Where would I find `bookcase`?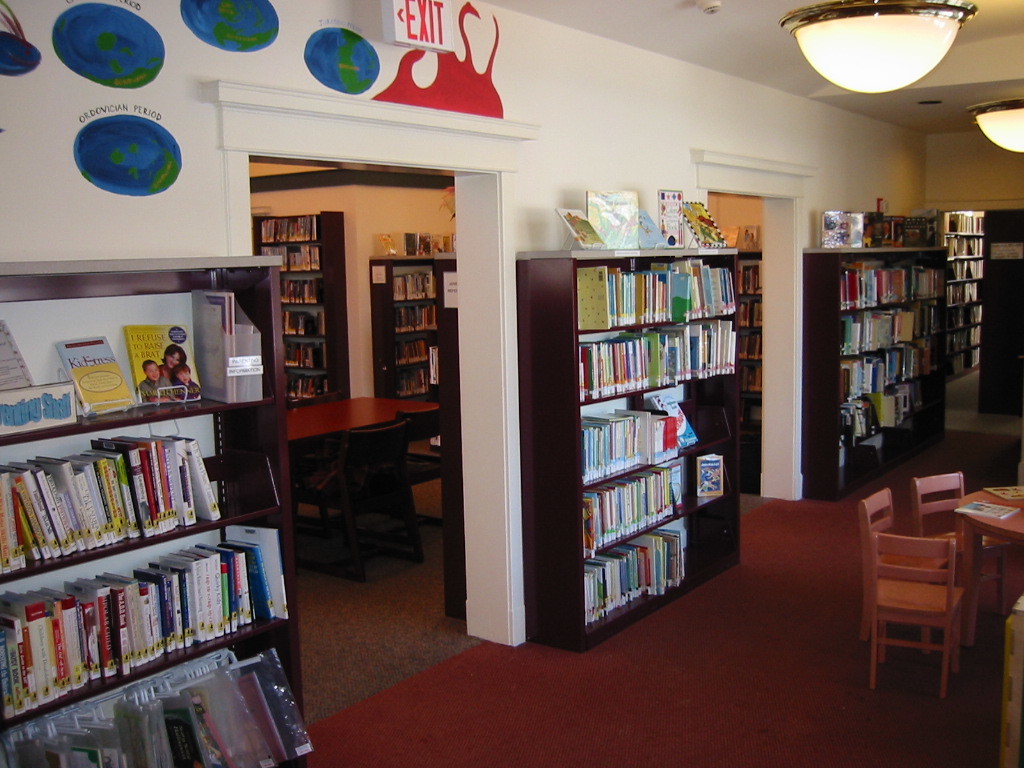
At bbox=(252, 210, 352, 411).
